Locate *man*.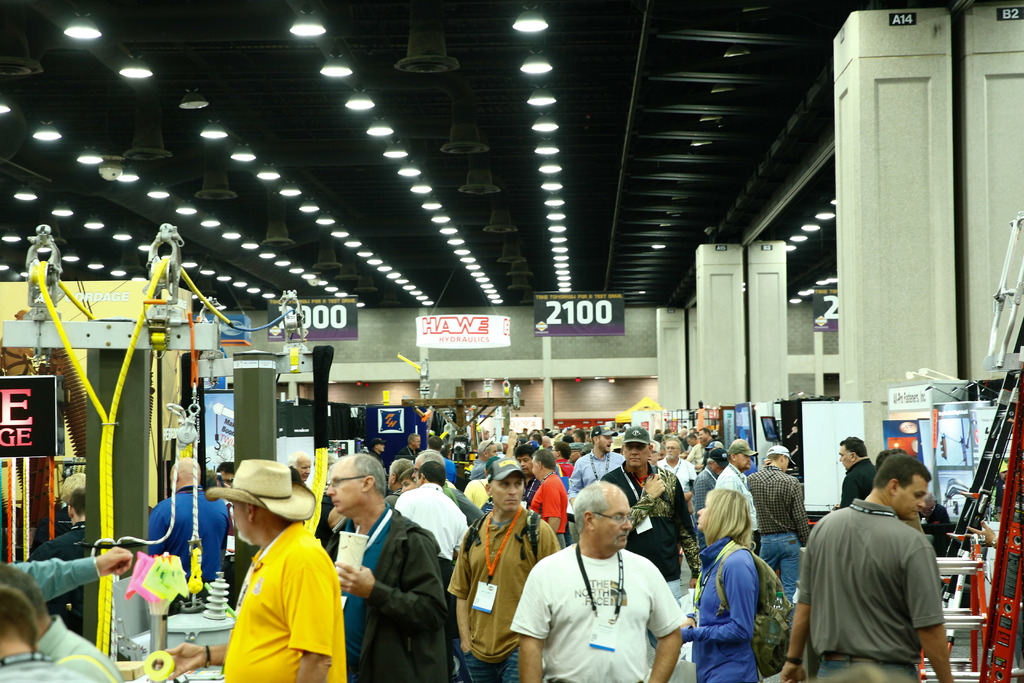
Bounding box: BBox(525, 450, 566, 549).
